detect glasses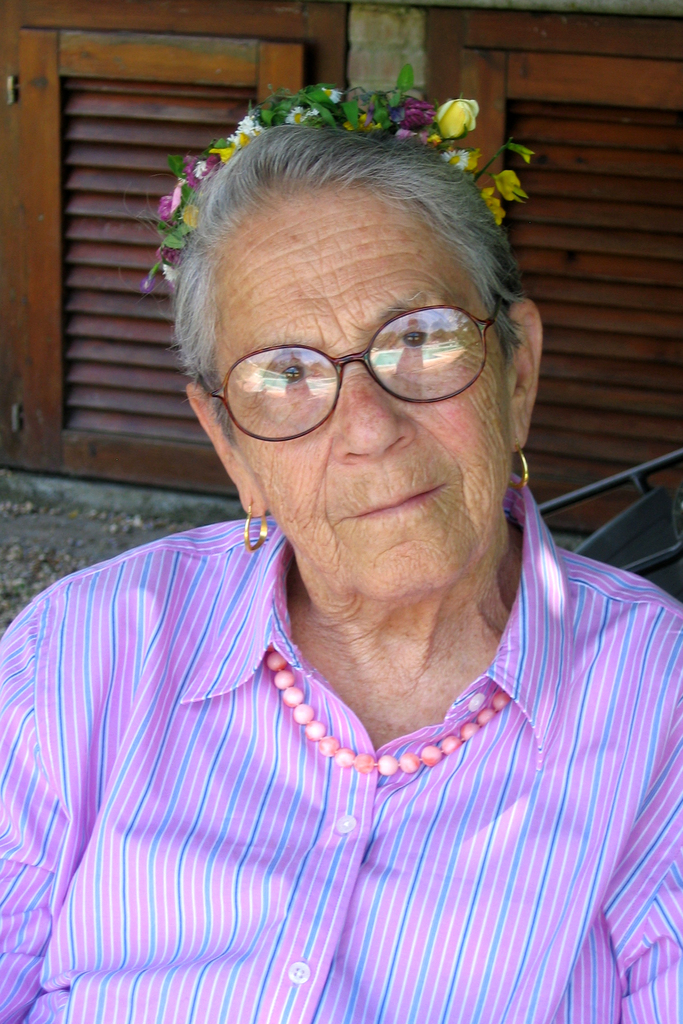
rect(213, 305, 507, 447)
